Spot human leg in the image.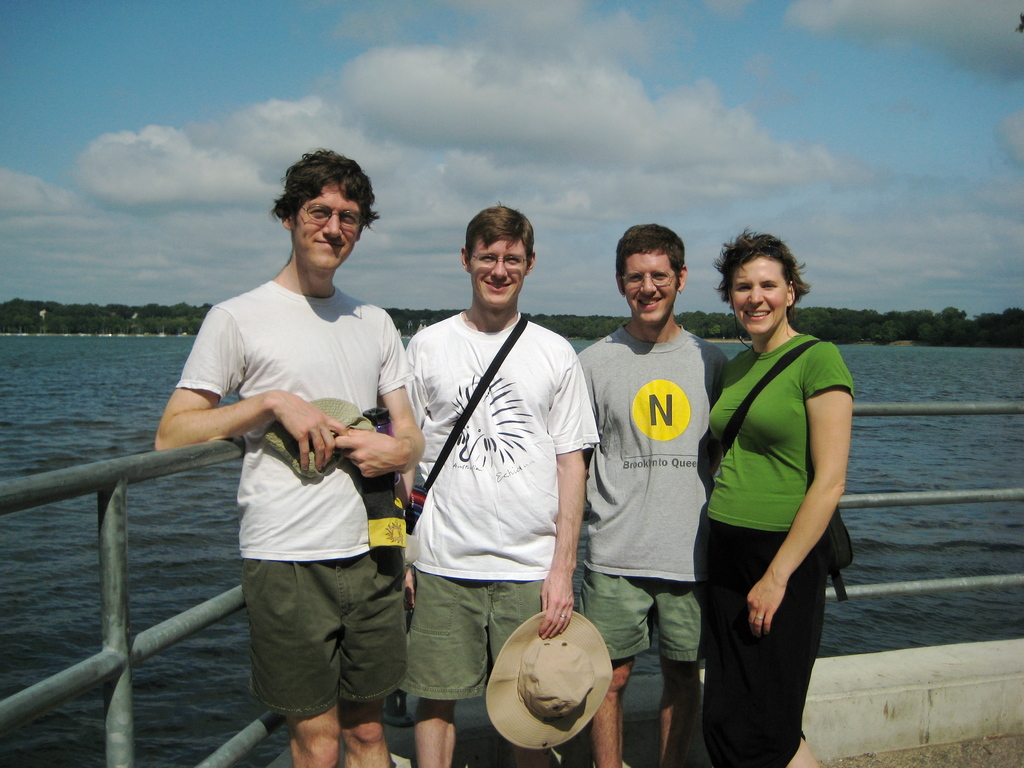
human leg found at 340:548:408:767.
